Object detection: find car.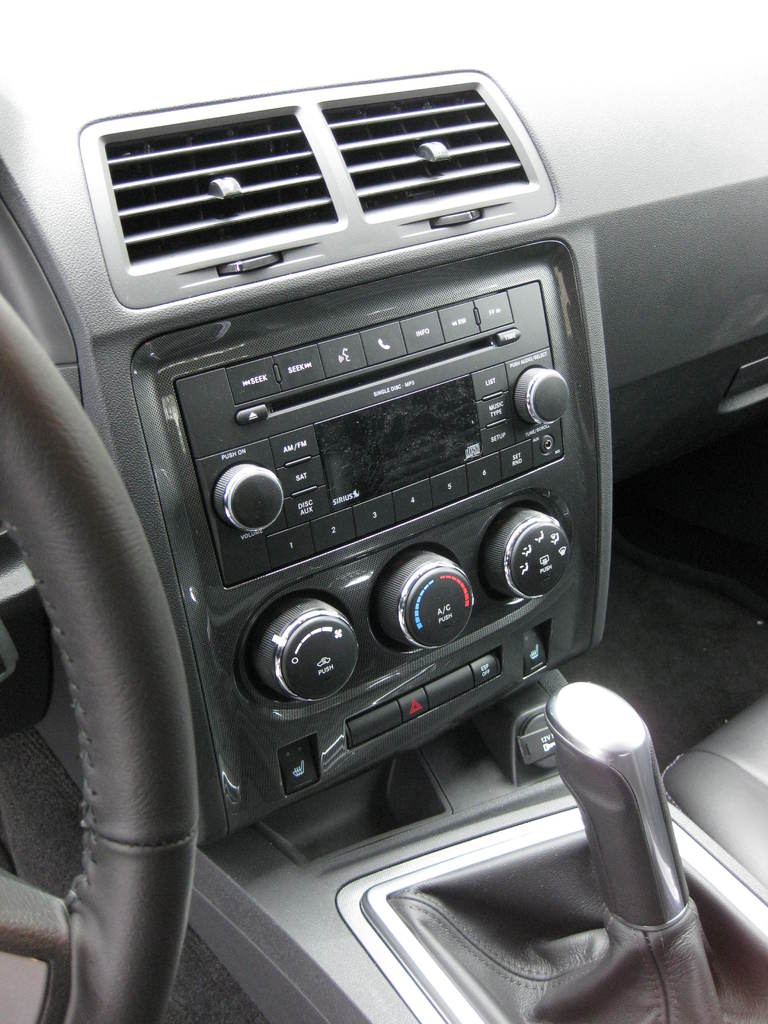
0/0/767/1023.
